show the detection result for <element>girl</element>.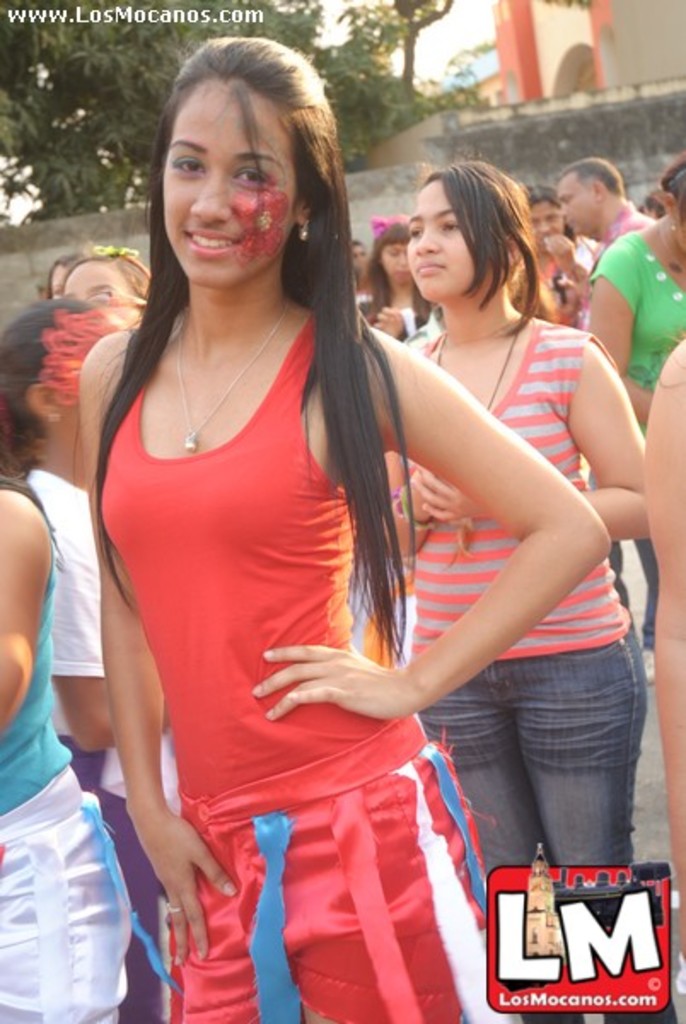
[370,159,647,940].
